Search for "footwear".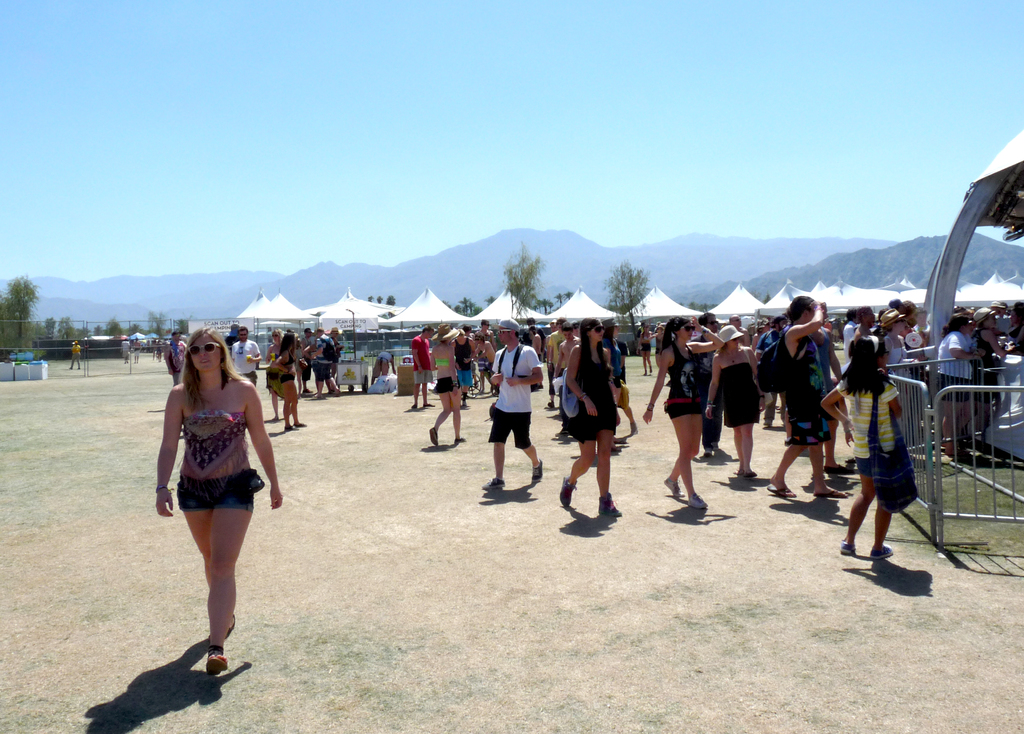
Found at box(483, 477, 506, 493).
